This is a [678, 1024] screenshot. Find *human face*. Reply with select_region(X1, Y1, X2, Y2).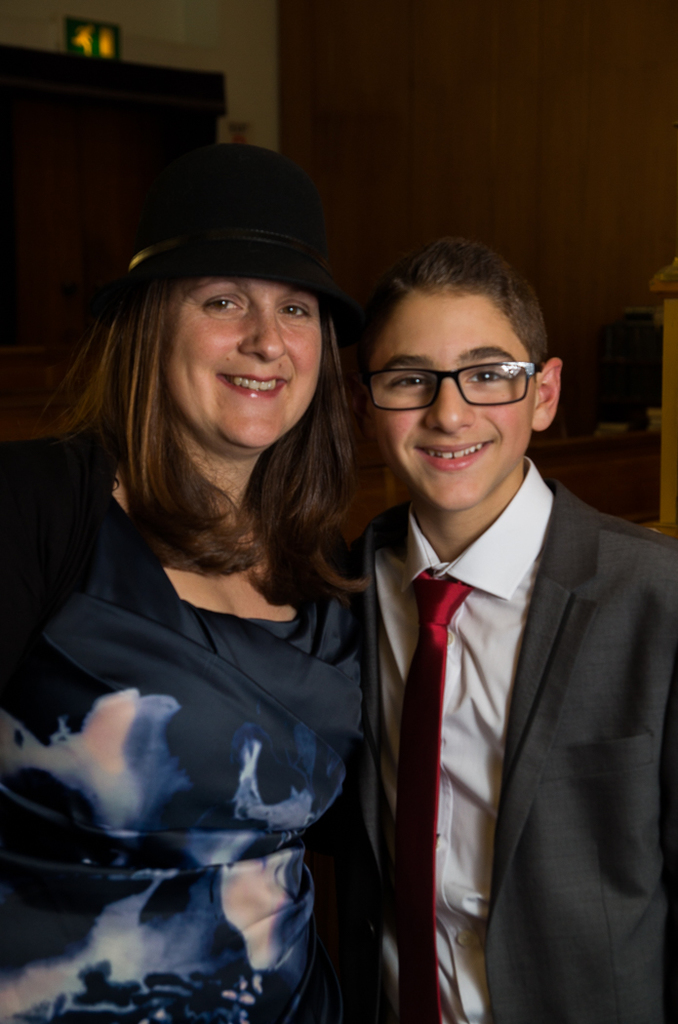
select_region(148, 275, 324, 455).
